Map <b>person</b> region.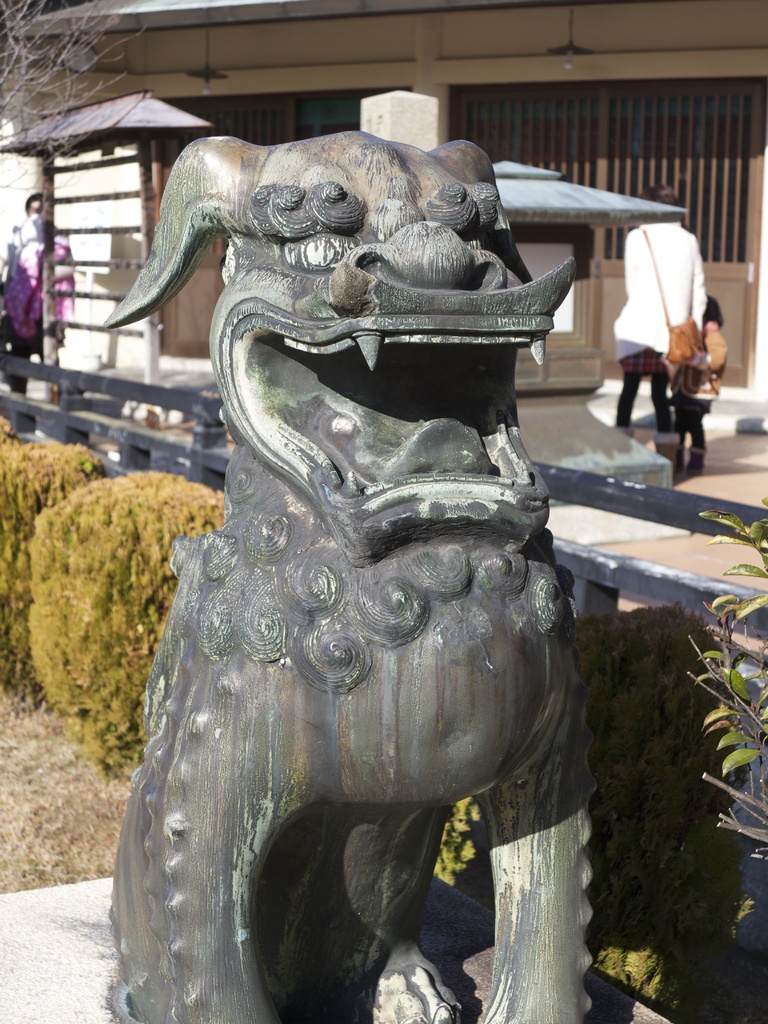
Mapped to bbox(671, 293, 723, 449).
